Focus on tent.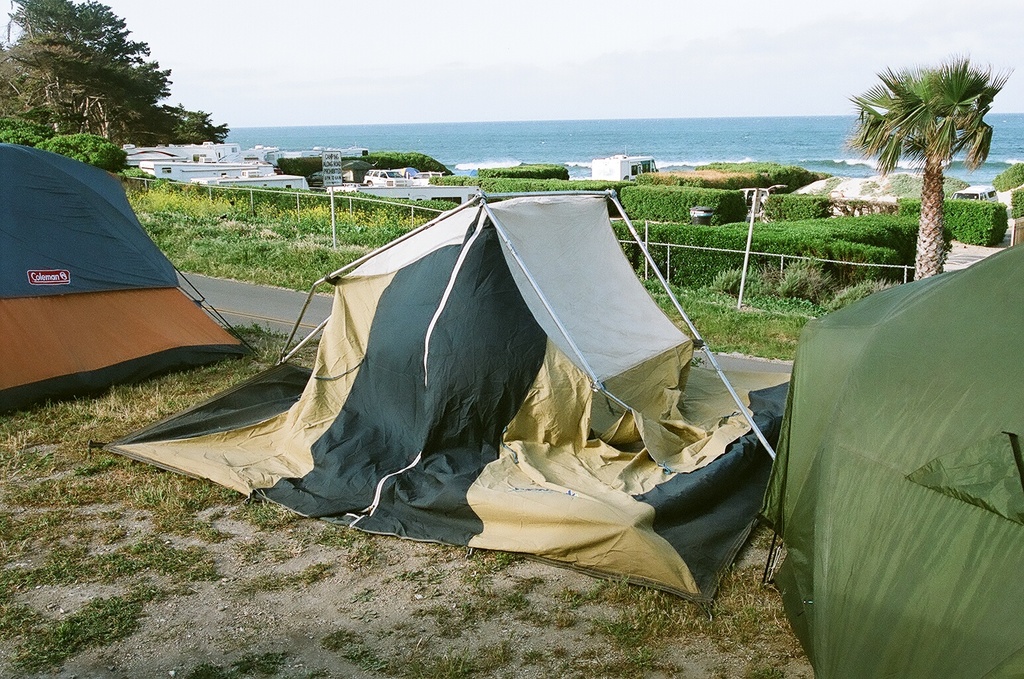
Focused at 754/246/1023/678.
